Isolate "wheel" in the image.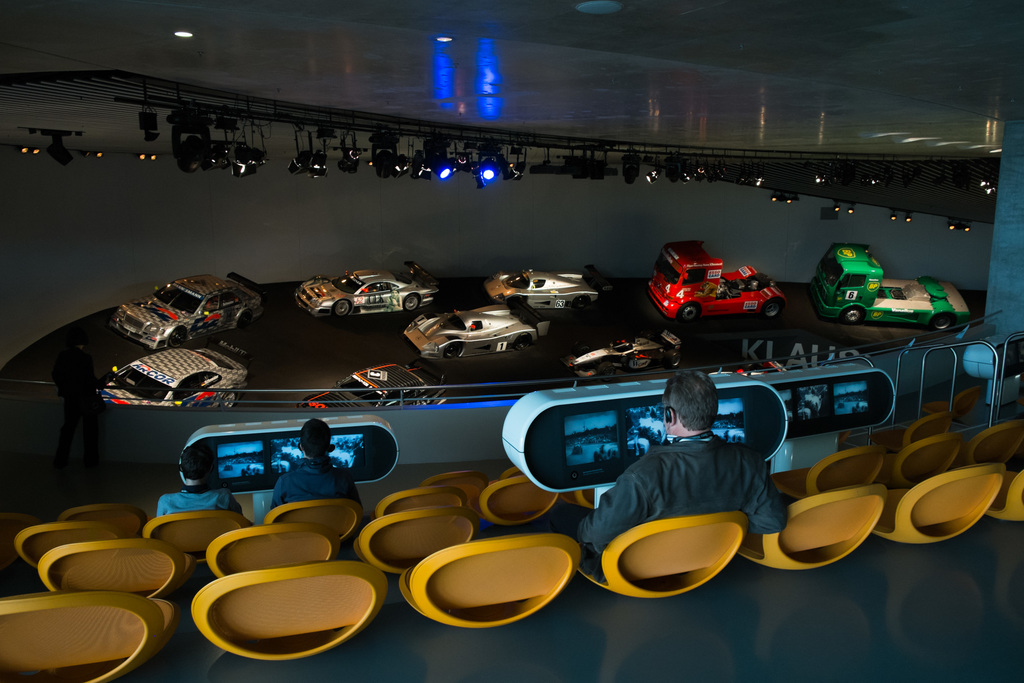
Isolated region: crop(598, 361, 615, 380).
